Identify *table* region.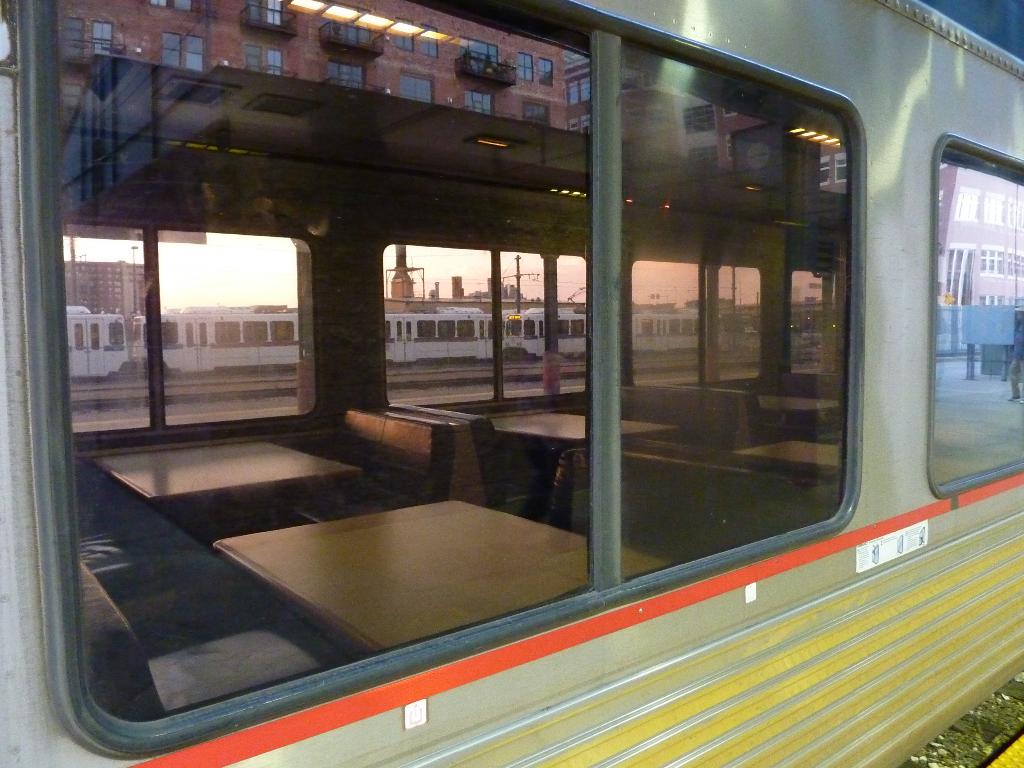
Region: crop(488, 410, 682, 447).
